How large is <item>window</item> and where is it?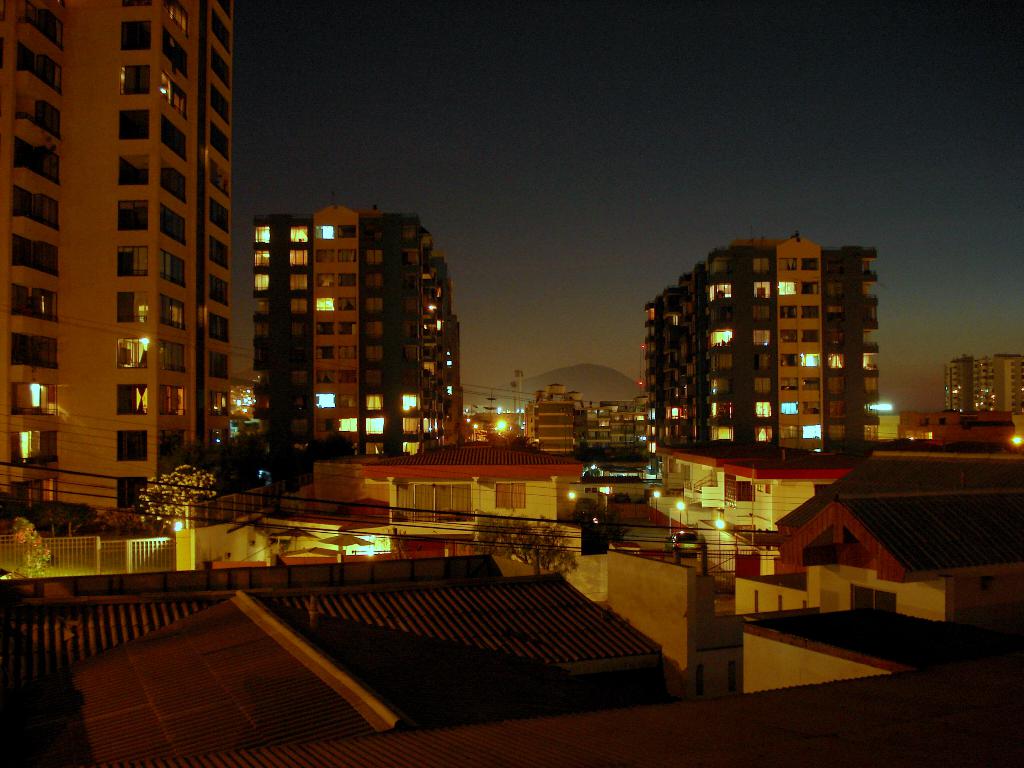
Bounding box: bbox(116, 429, 147, 461).
